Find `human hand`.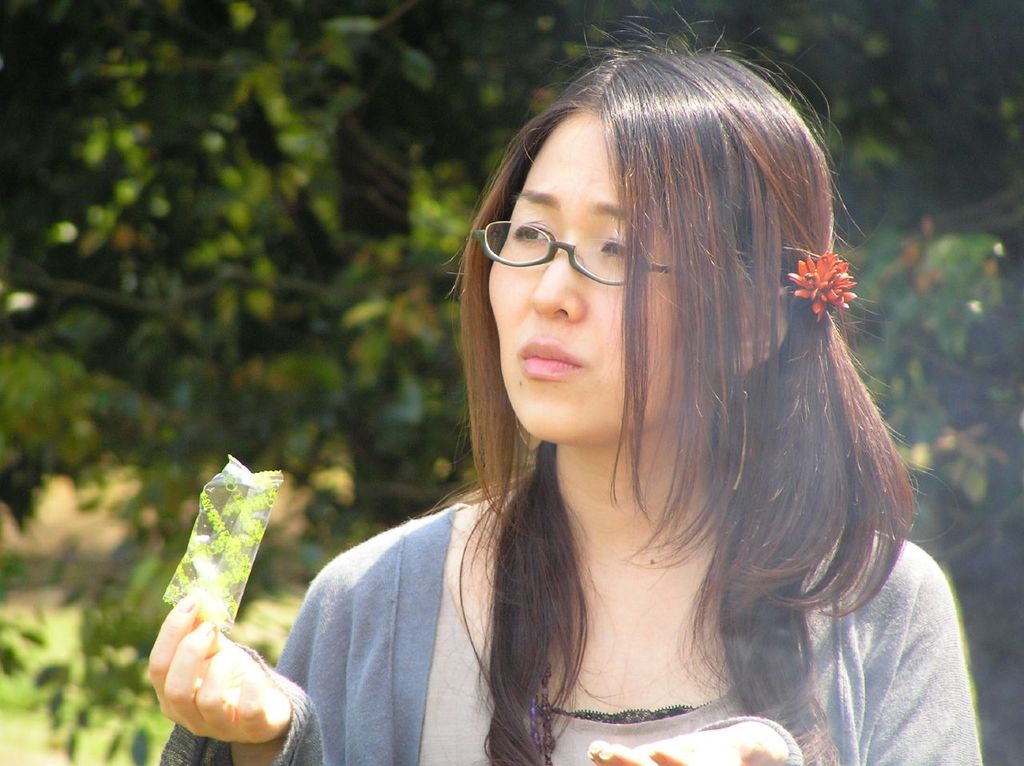
l=138, t=581, r=317, b=763.
